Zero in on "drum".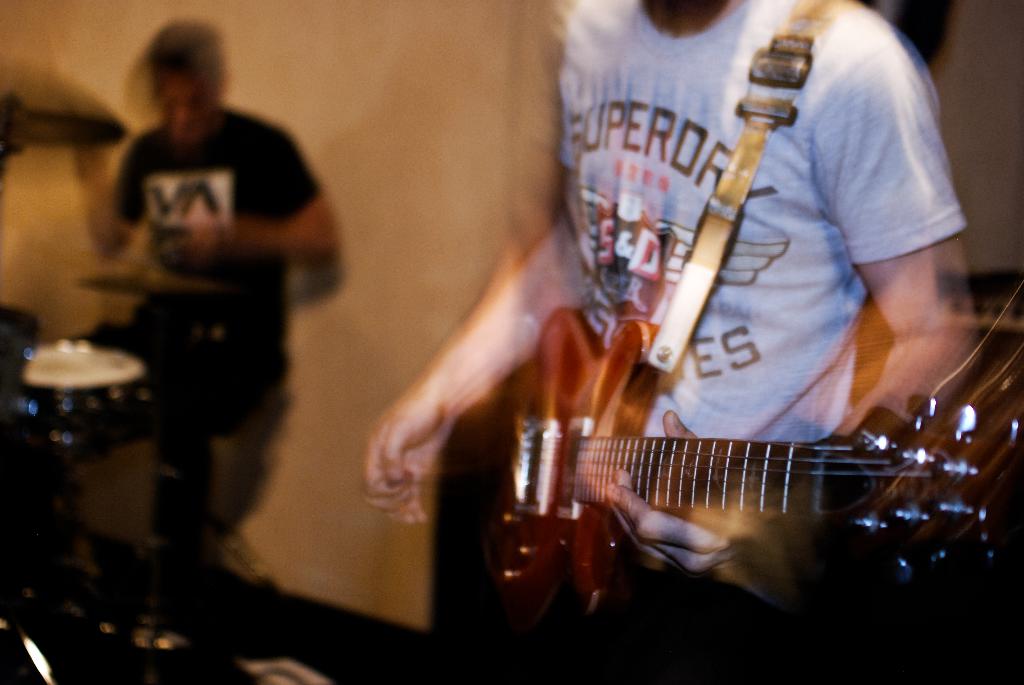
Zeroed in: <box>15,343,146,443</box>.
